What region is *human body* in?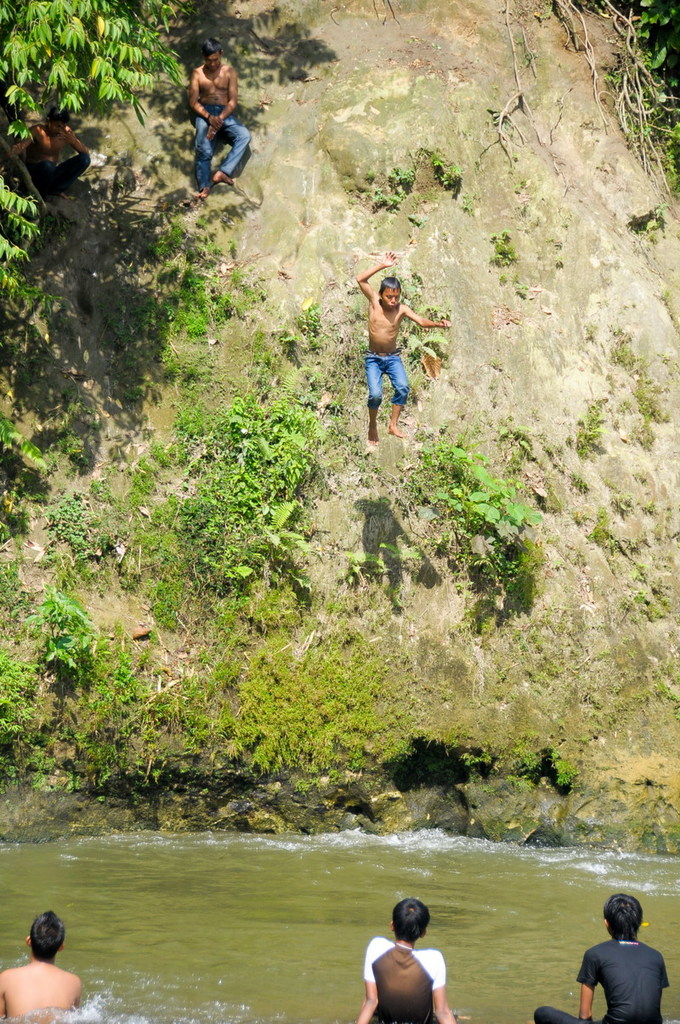
<region>186, 36, 251, 202</region>.
